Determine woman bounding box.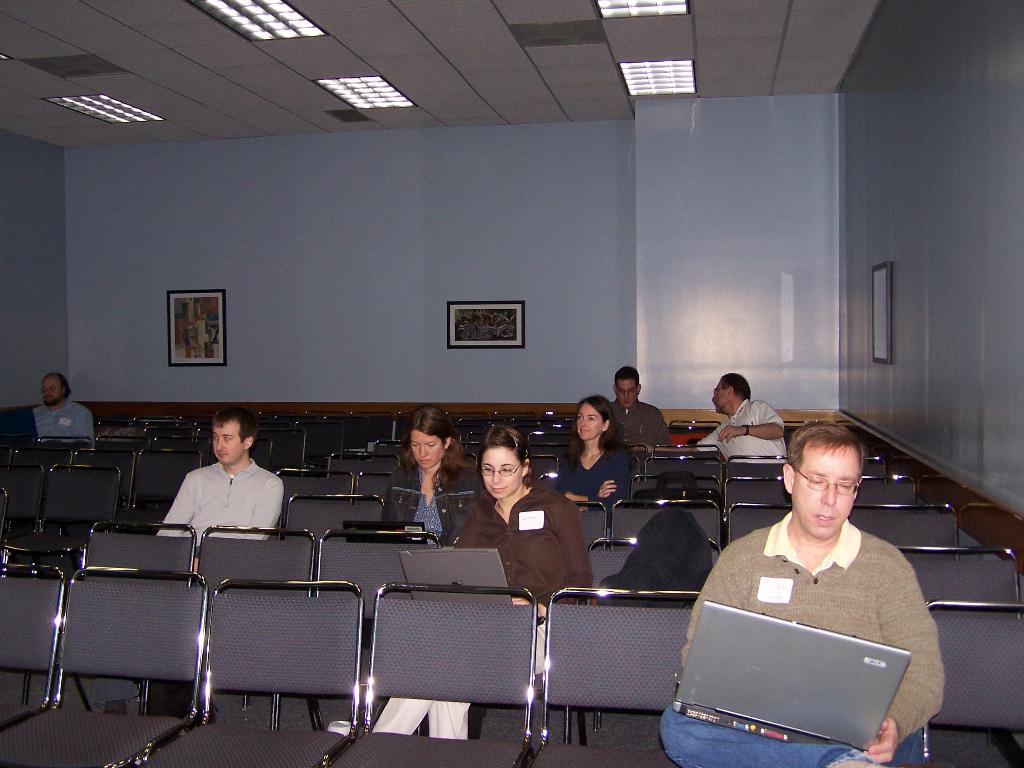
Determined: <bbox>553, 394, 635, 509</bbox>.
